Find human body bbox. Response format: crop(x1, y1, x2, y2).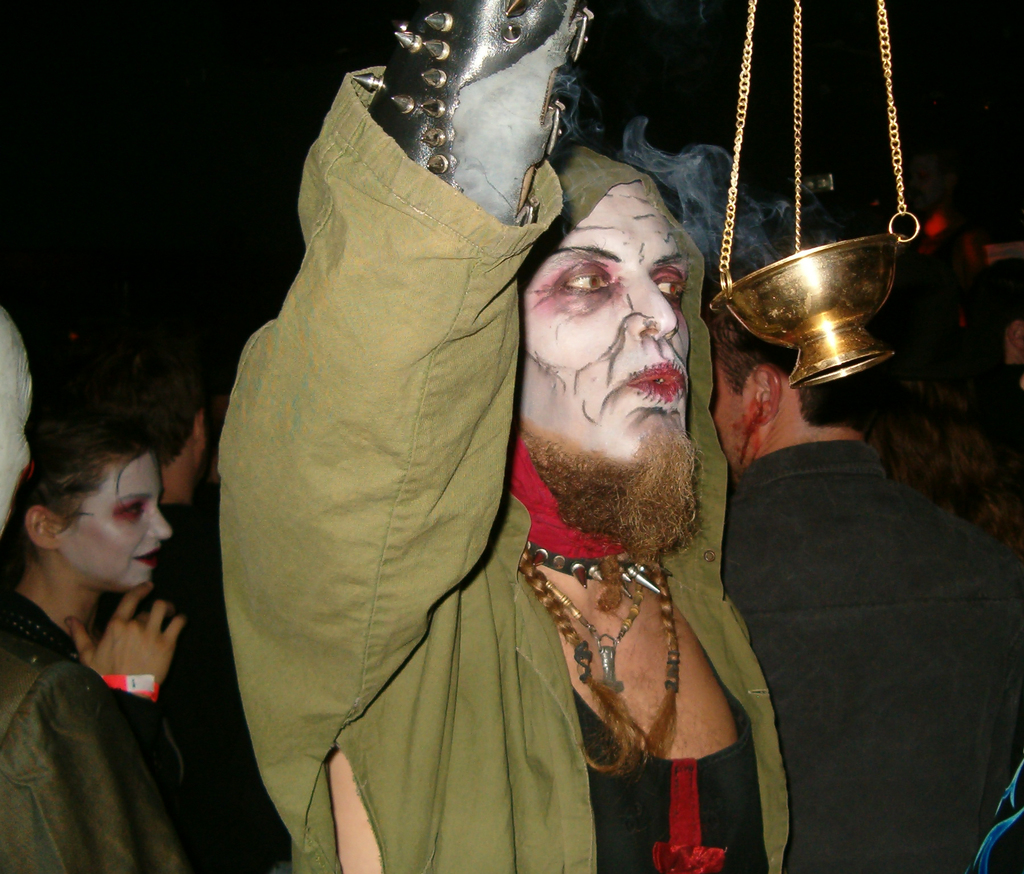
crop(93, 496, 264, 873).
